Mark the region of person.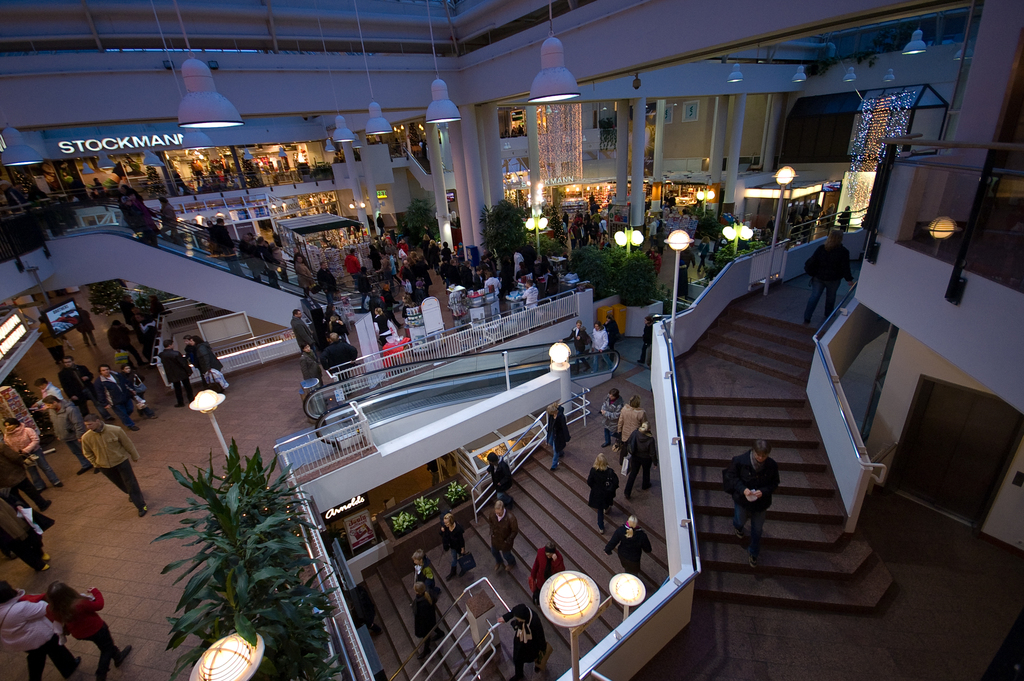
Region: box(182, 334, 221, 386).
